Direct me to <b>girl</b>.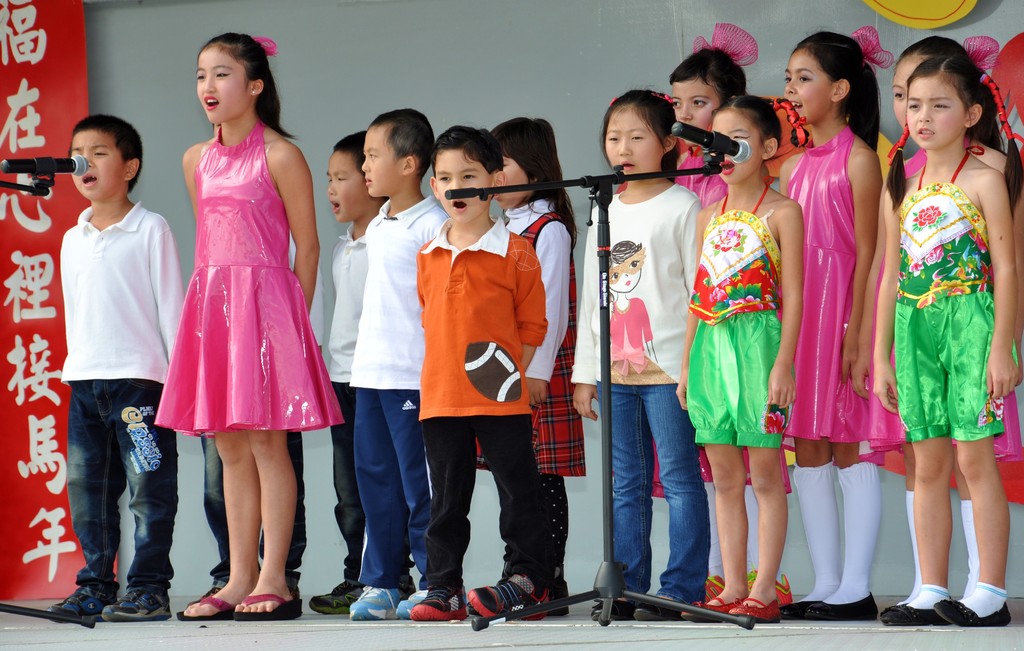
Direction: {"left": 892, "top": 25, "right": 1017, "bottom": 608}.
